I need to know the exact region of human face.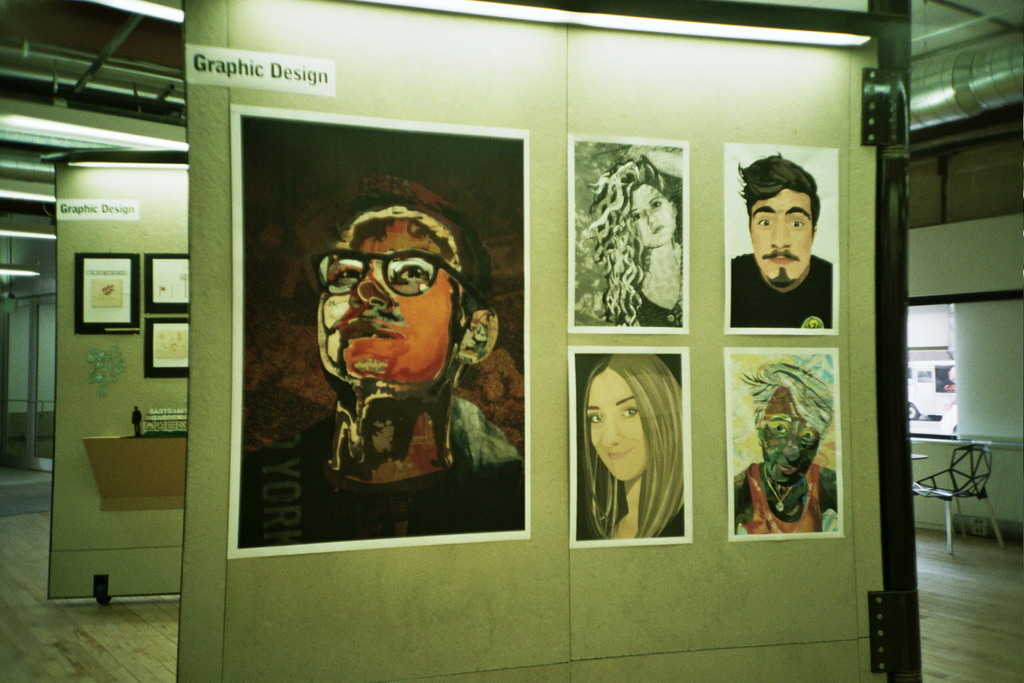
Region: BBox(629, 183, 677, 248).
